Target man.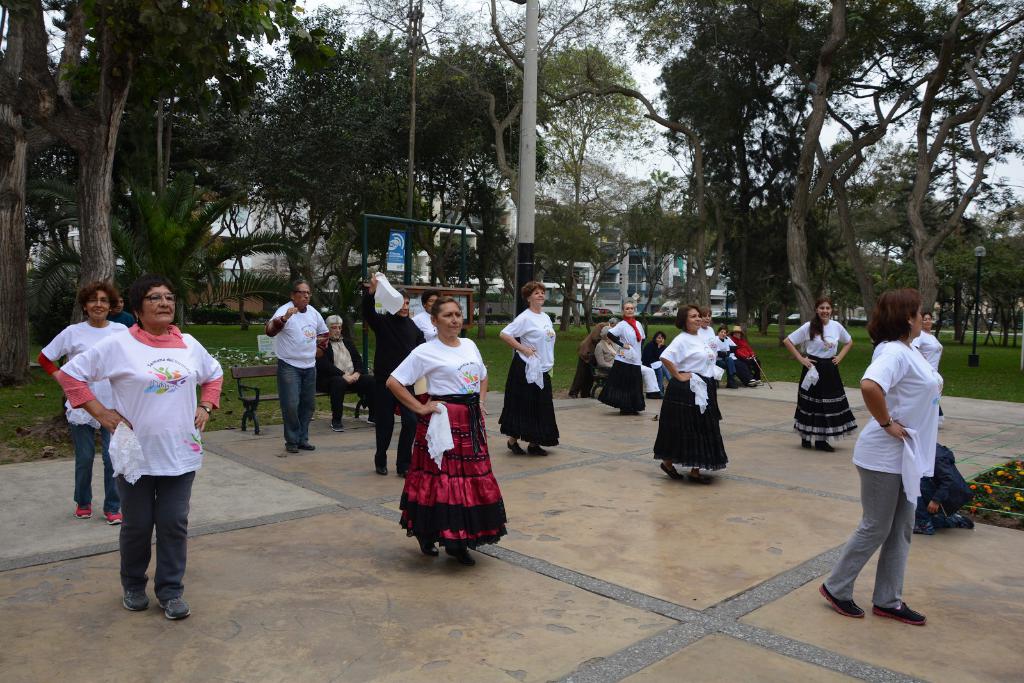
Target region: [x1=567, y1=314, x2=617, y2=399].
